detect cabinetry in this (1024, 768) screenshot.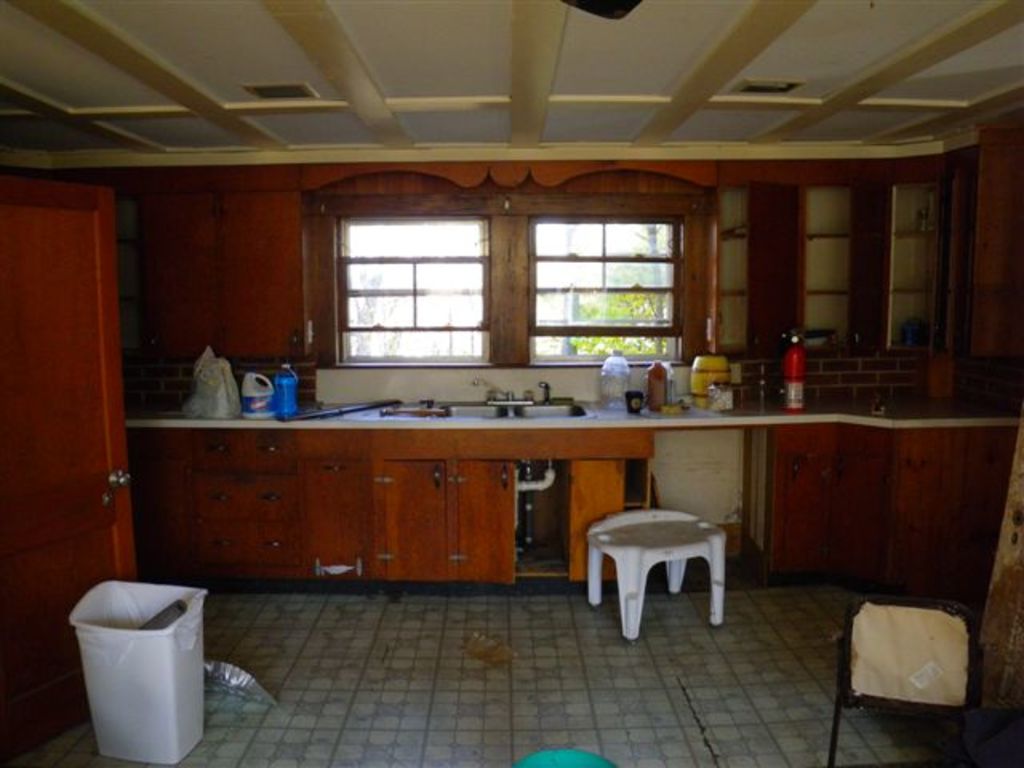
Detection: select_region(726, 165, 946, 374).
